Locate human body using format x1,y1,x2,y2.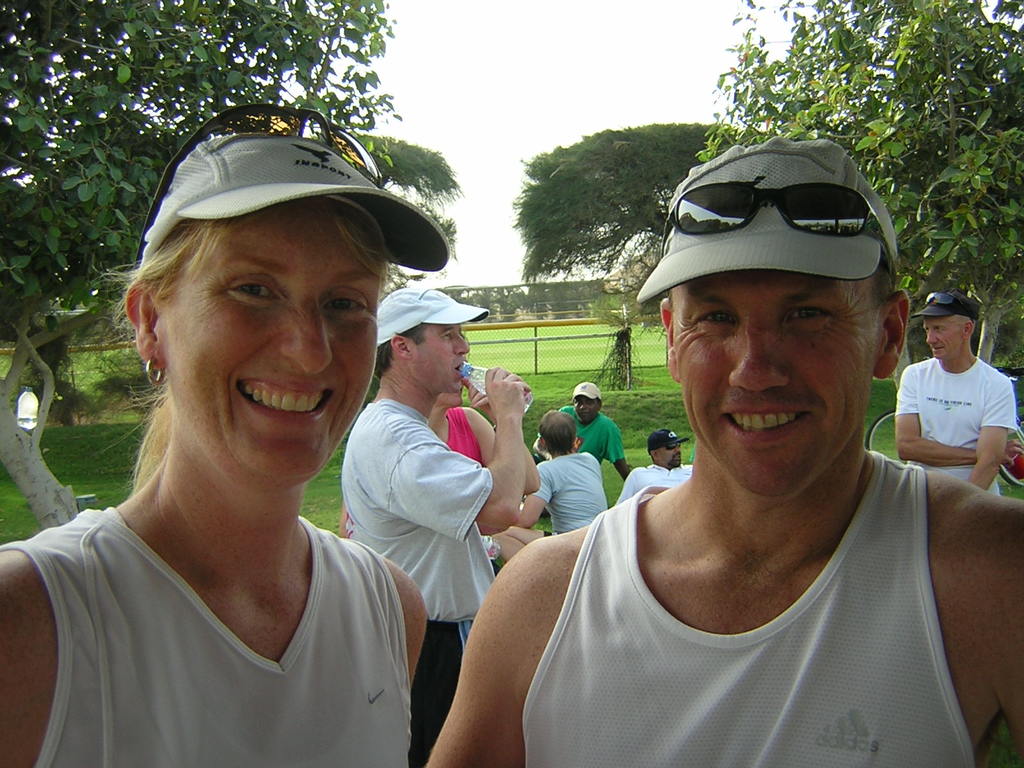
891,352,1016,496.
